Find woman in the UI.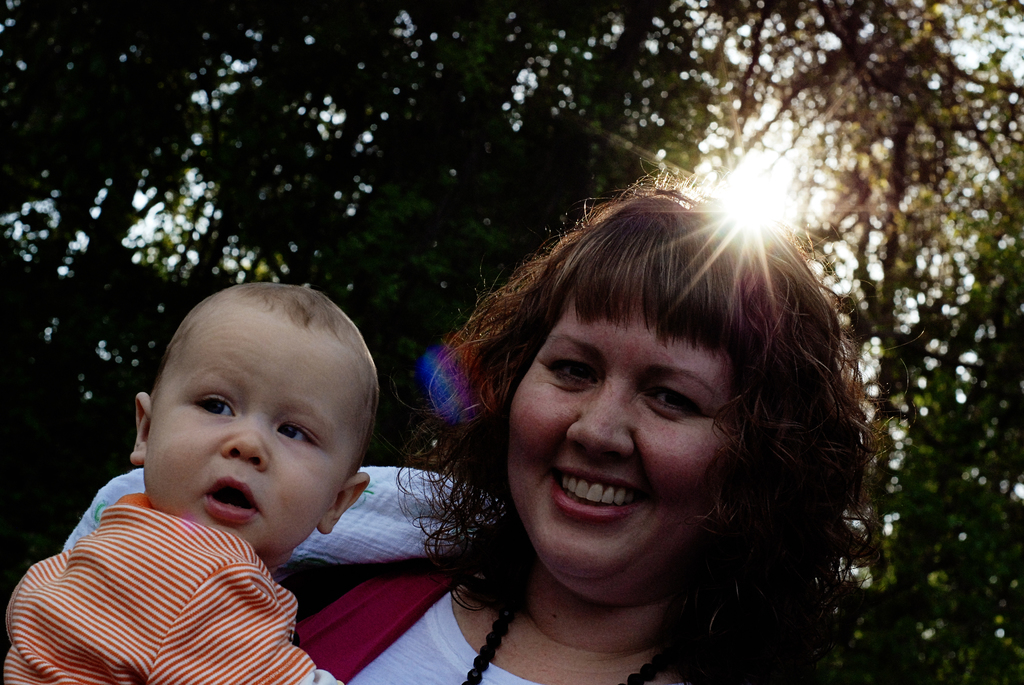
UI element at (287,165,893,684).
